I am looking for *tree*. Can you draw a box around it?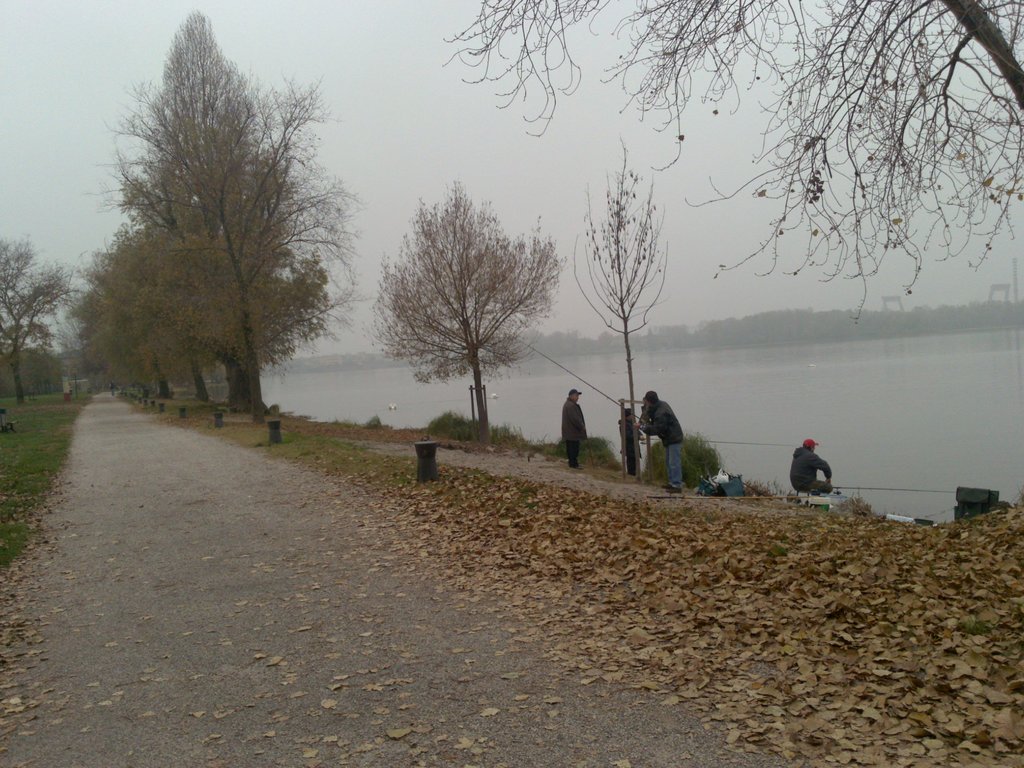
Sure, the bounding box is 445,0,1023,322.
